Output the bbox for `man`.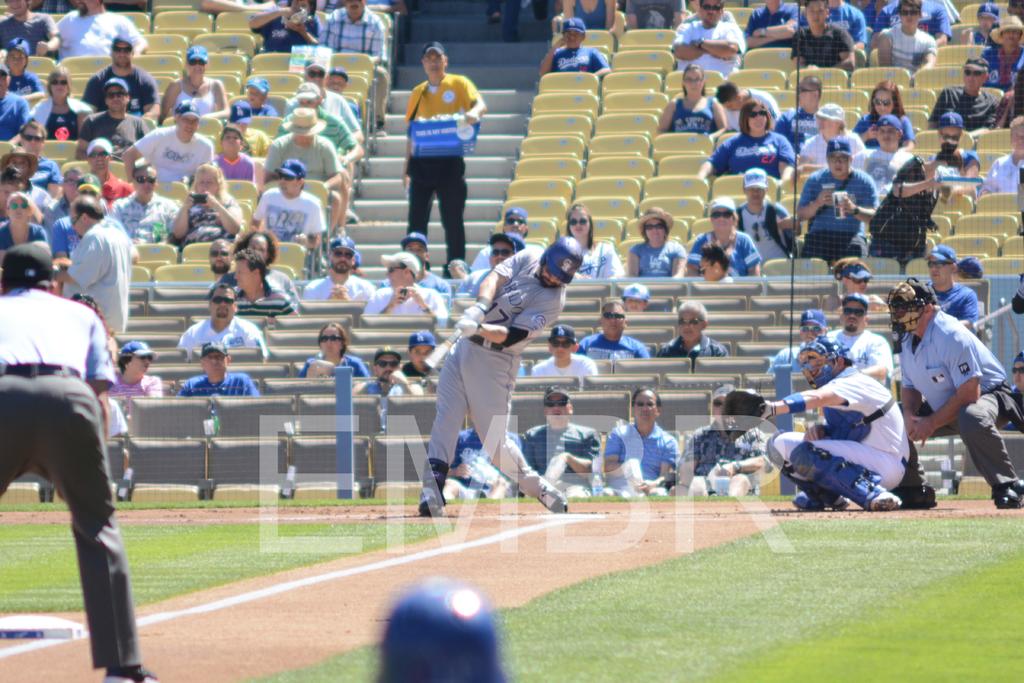
detection(454, 233, 520, 297).
